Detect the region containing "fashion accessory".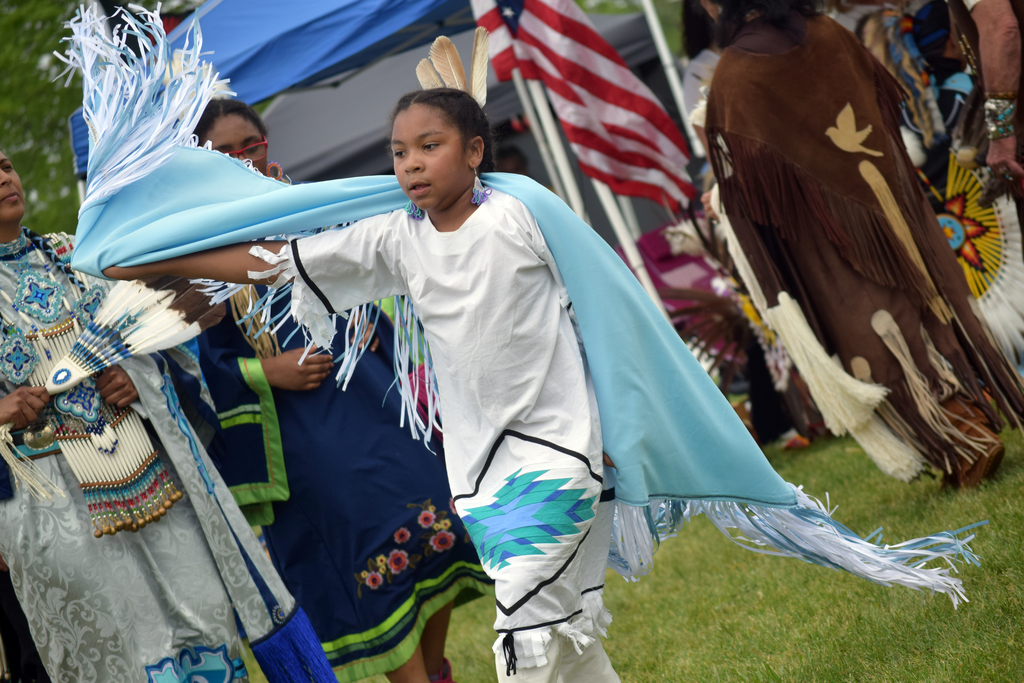
crop(941, 395, 1003, 490).
